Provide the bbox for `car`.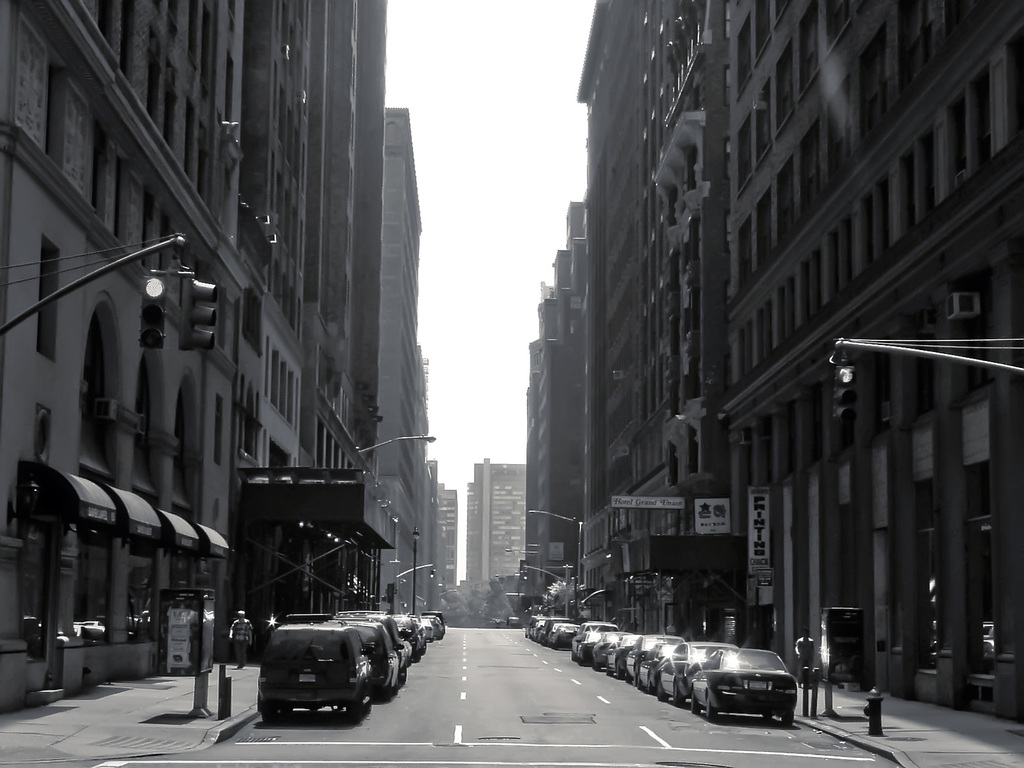
left=577, top=625, right=639, bottom=668.
